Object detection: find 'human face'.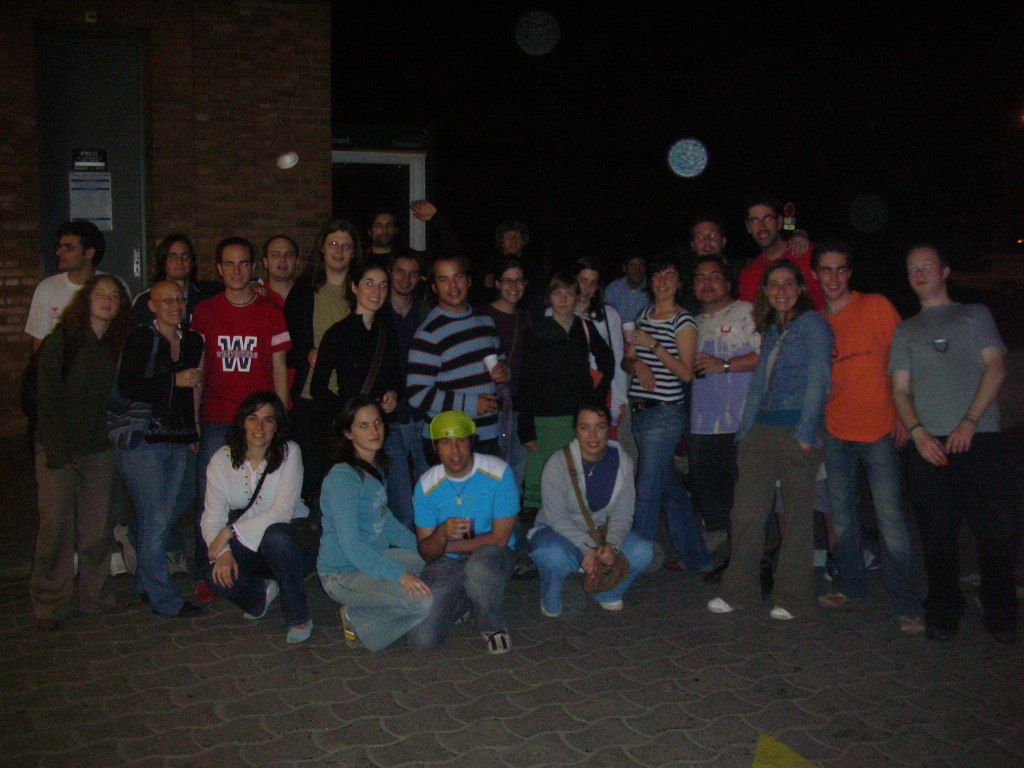
left=87, top=280, right=120, bottom=318.
